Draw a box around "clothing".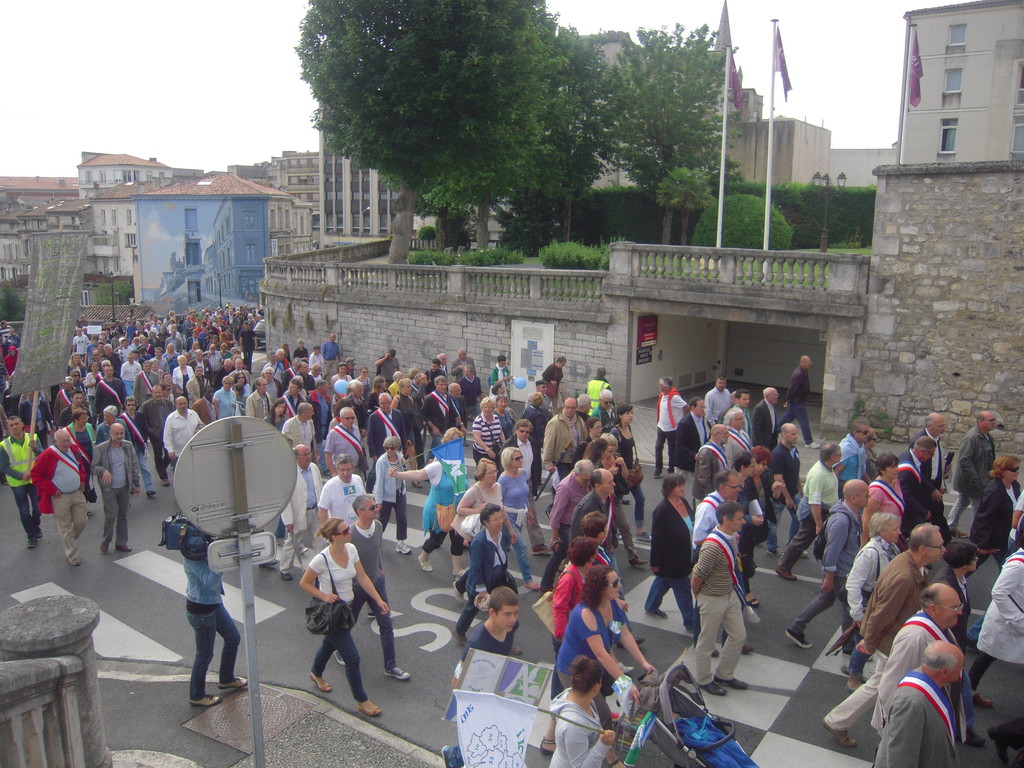
(703, 383, 734, 431).
